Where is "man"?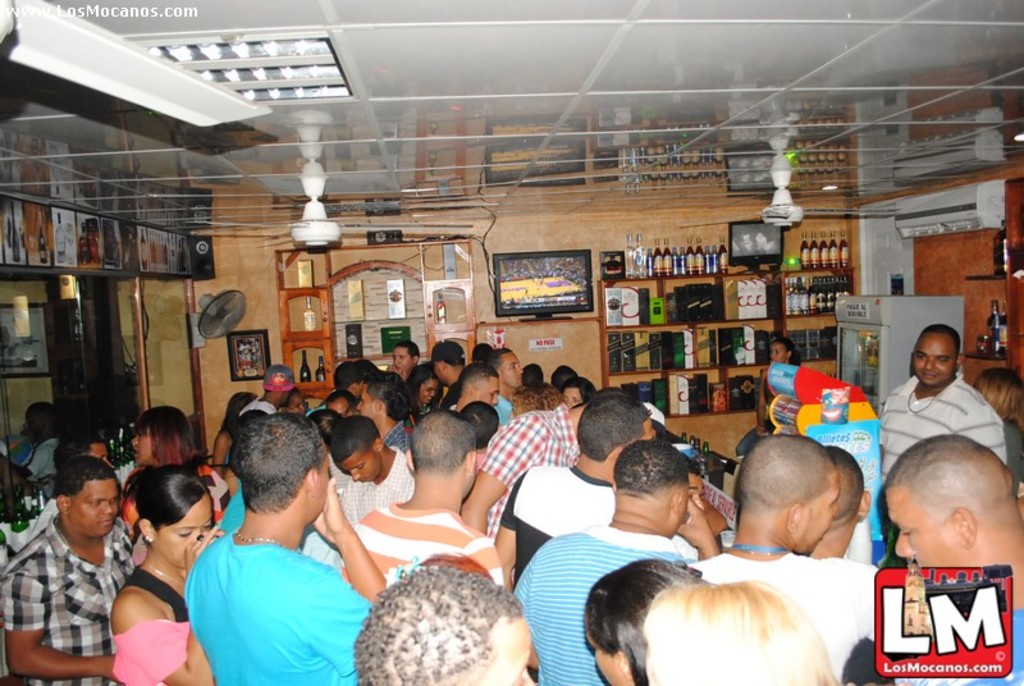
(left=689, top=434, right=879, bottom=682).
